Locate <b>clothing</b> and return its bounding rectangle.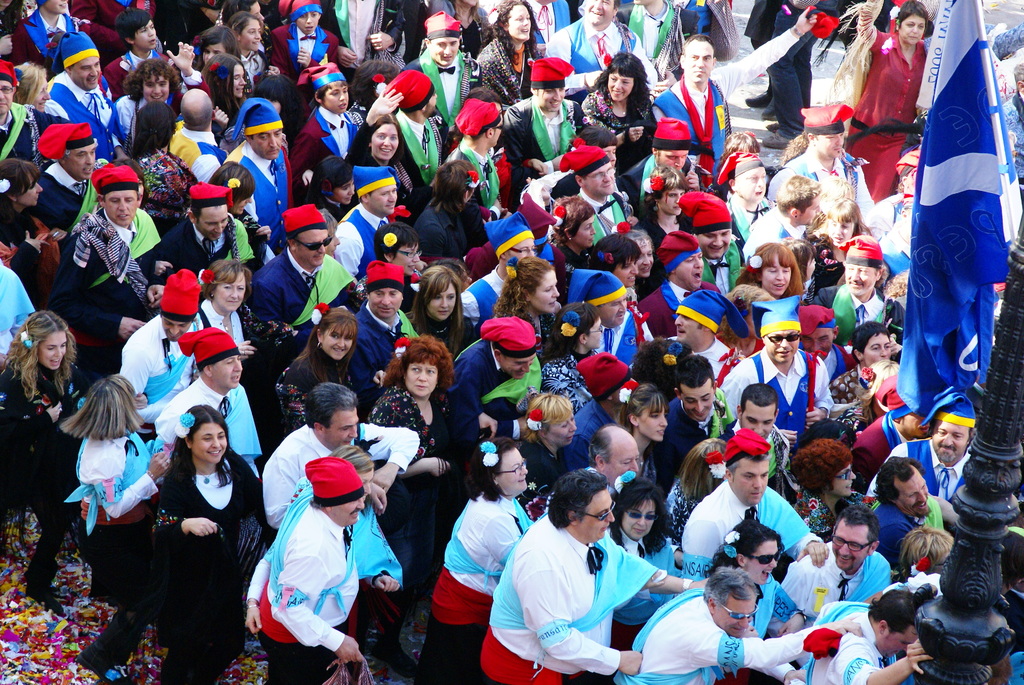
{"x1": 875, "y1": 439, "x2": 977, "y2": 507}.
